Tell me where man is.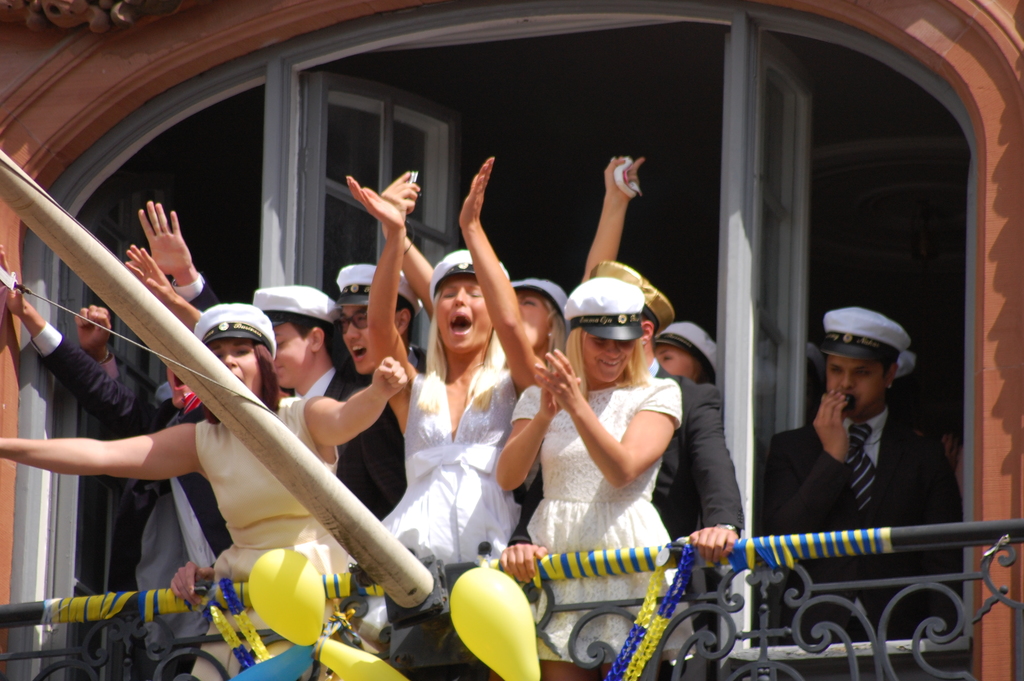
man is at bbox(0, 202, 220, 680).
